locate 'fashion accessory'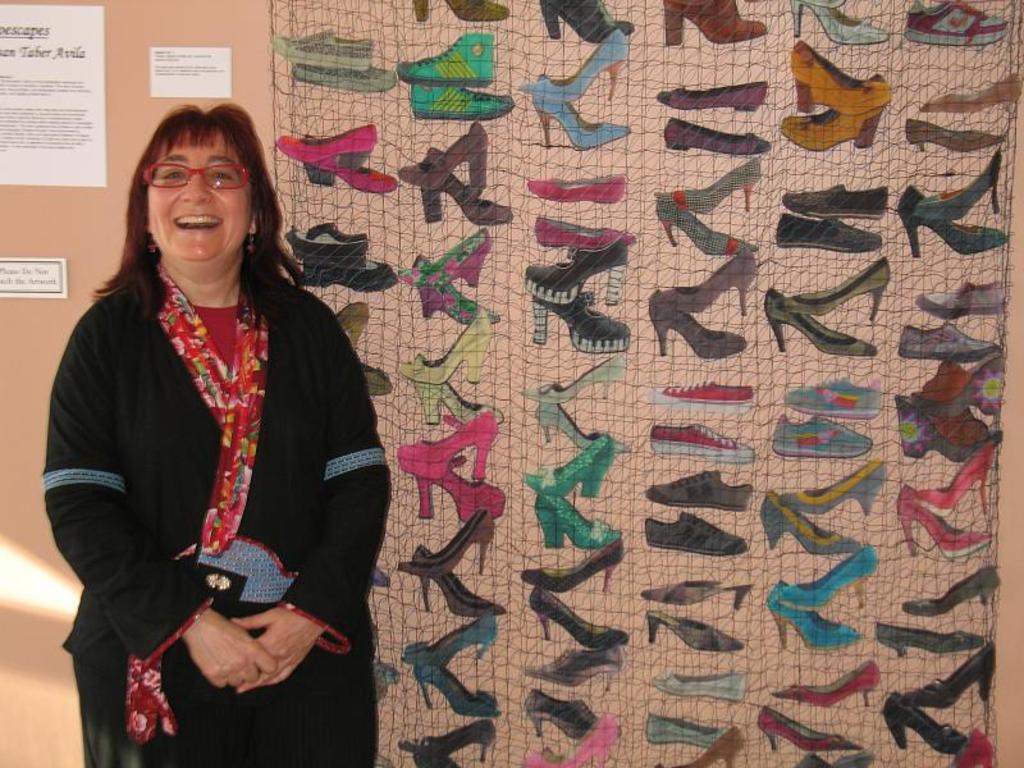
box=[532, 73, 628, 155]
